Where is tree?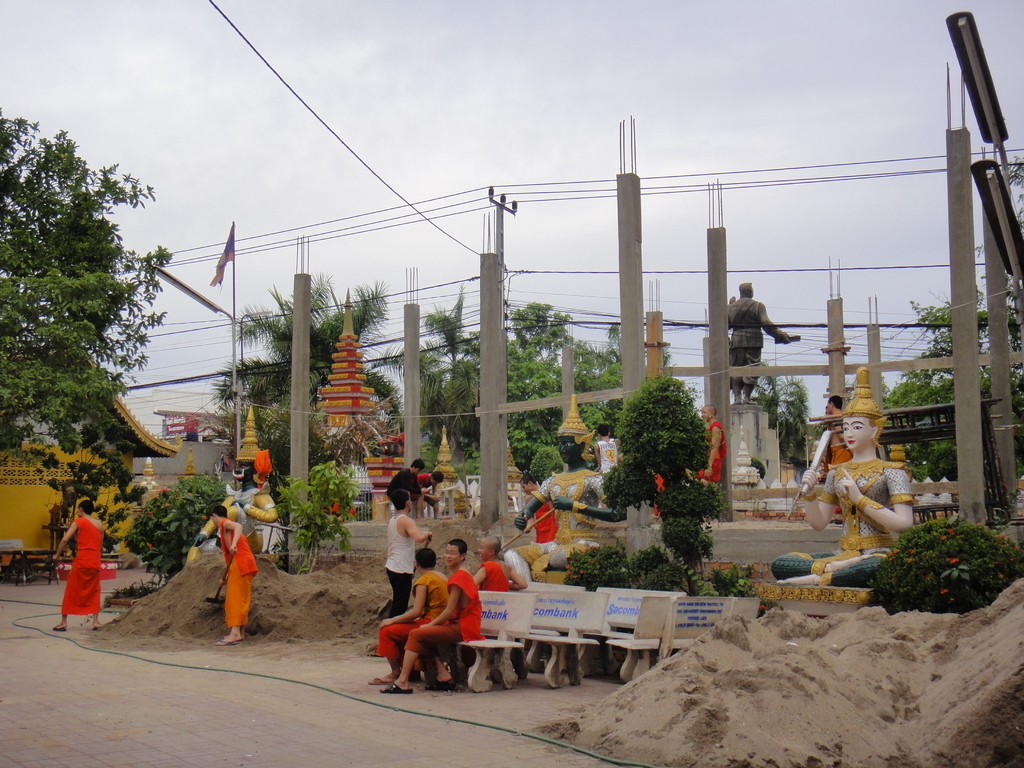
38,398,159,575.
